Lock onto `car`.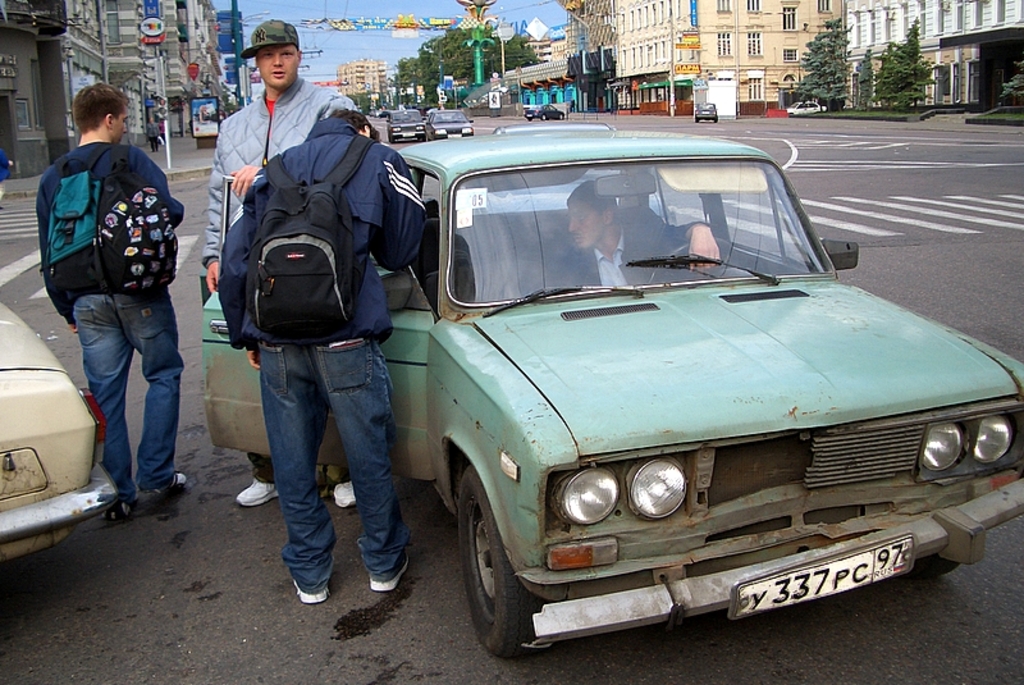
Locked: BBox(384, 105, 422, 143).
